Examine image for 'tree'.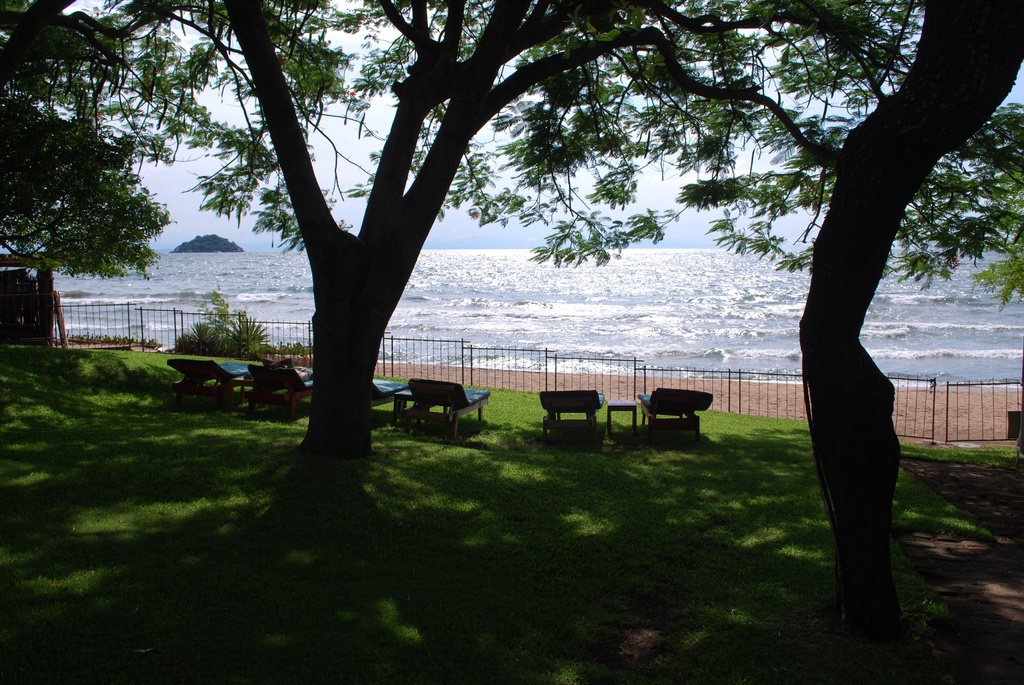
Examination result: left=0, top=0, right=183, bottom=281.
